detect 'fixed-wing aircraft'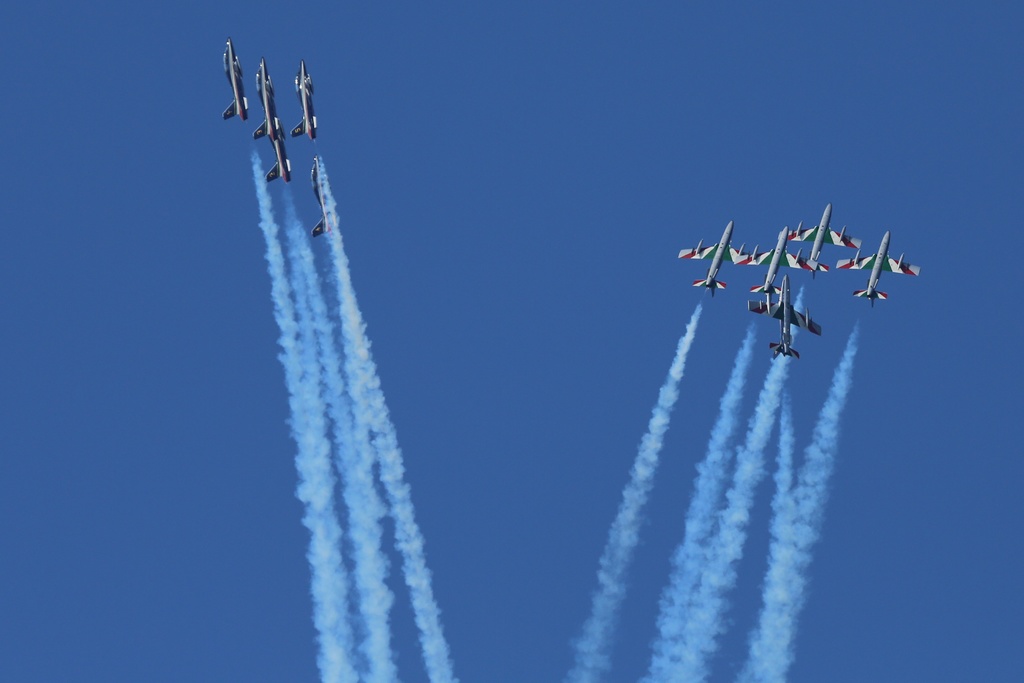
[833, 228, 922, 307]
